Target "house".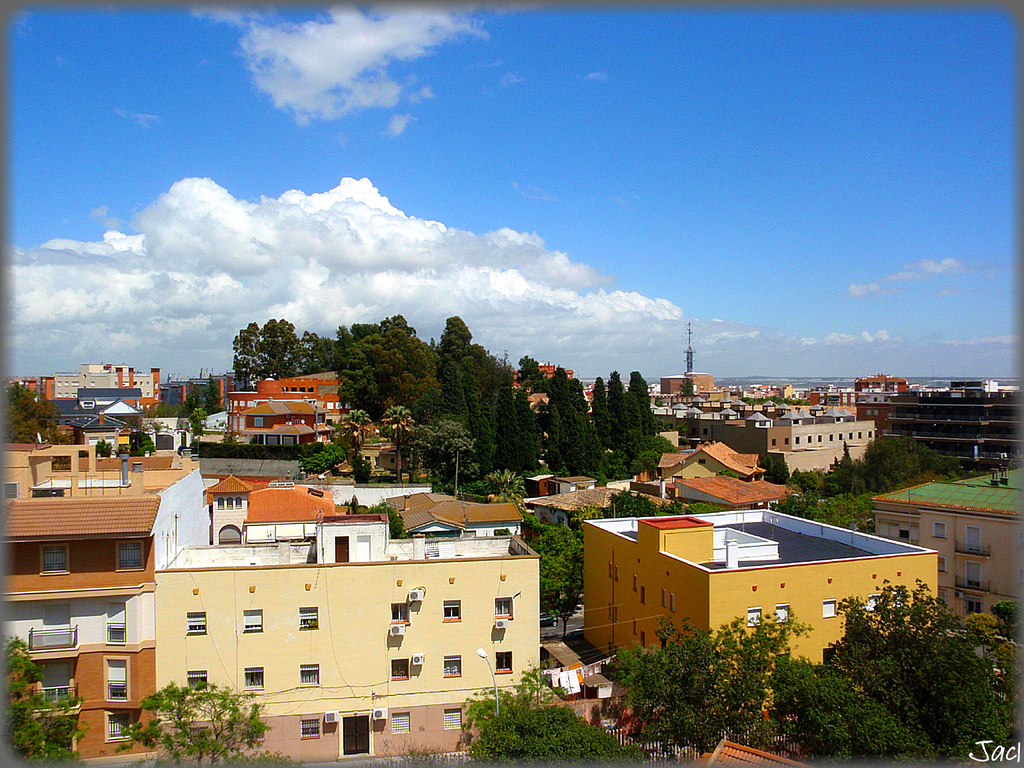
Target region: 148,458,547,767.
